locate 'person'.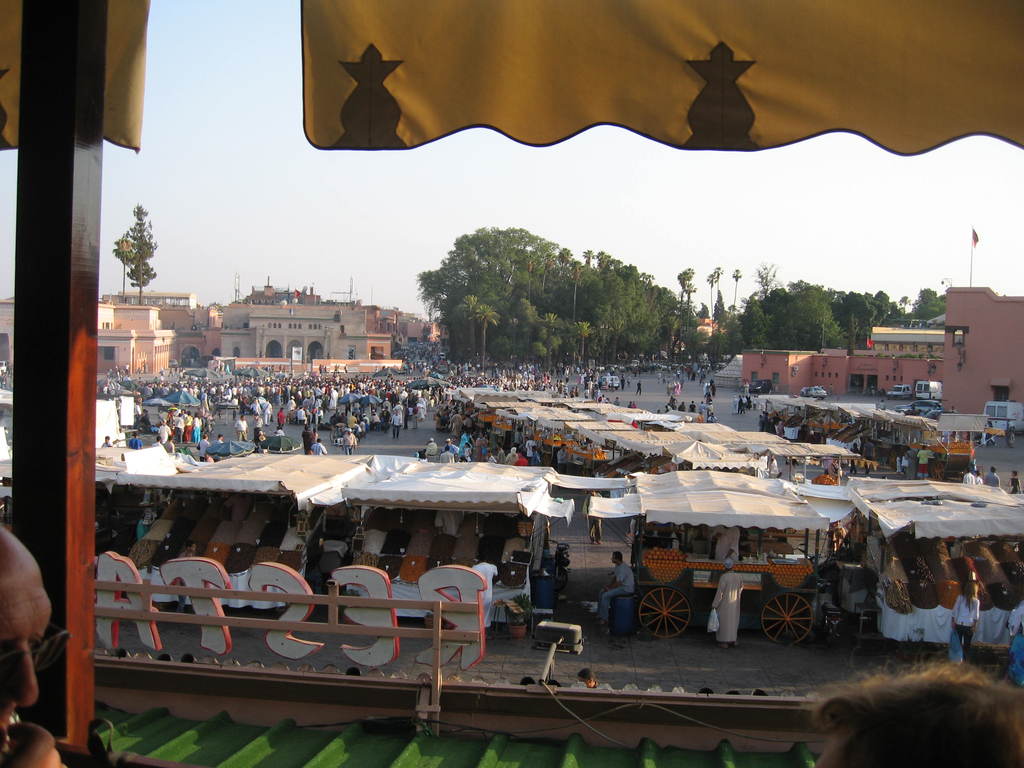
Bounding box: <bbox>963, 463, 979, 487</bbox>.
